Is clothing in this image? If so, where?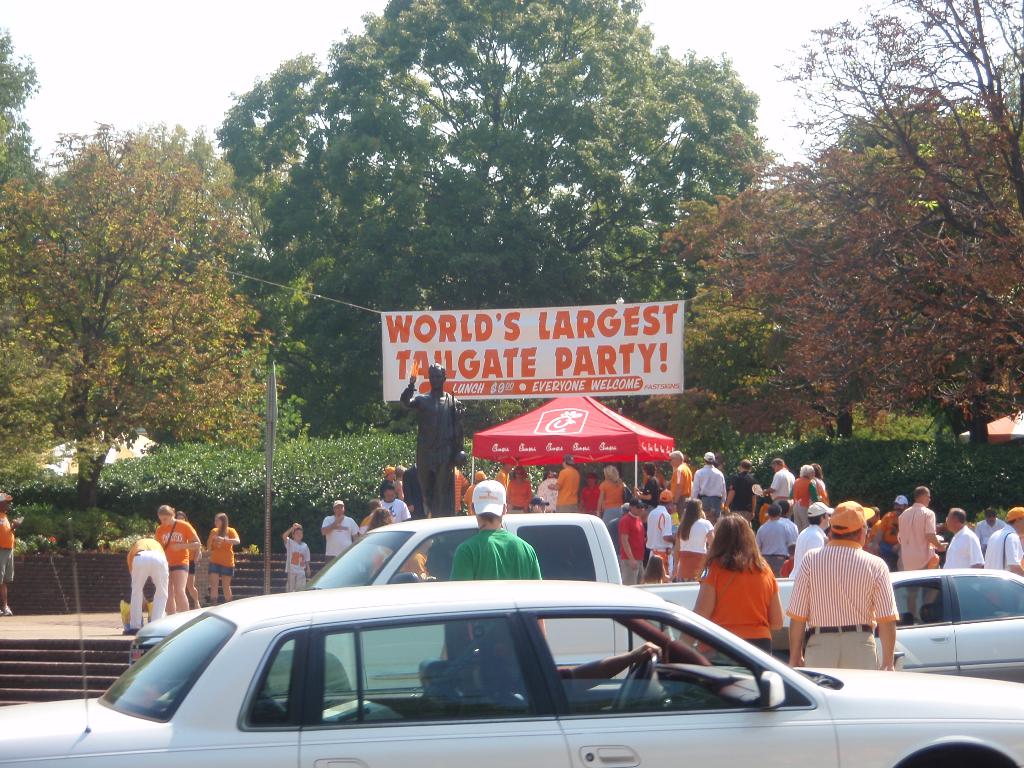
Yes, at x1=895, y1=500, x2=938, y2=563.
